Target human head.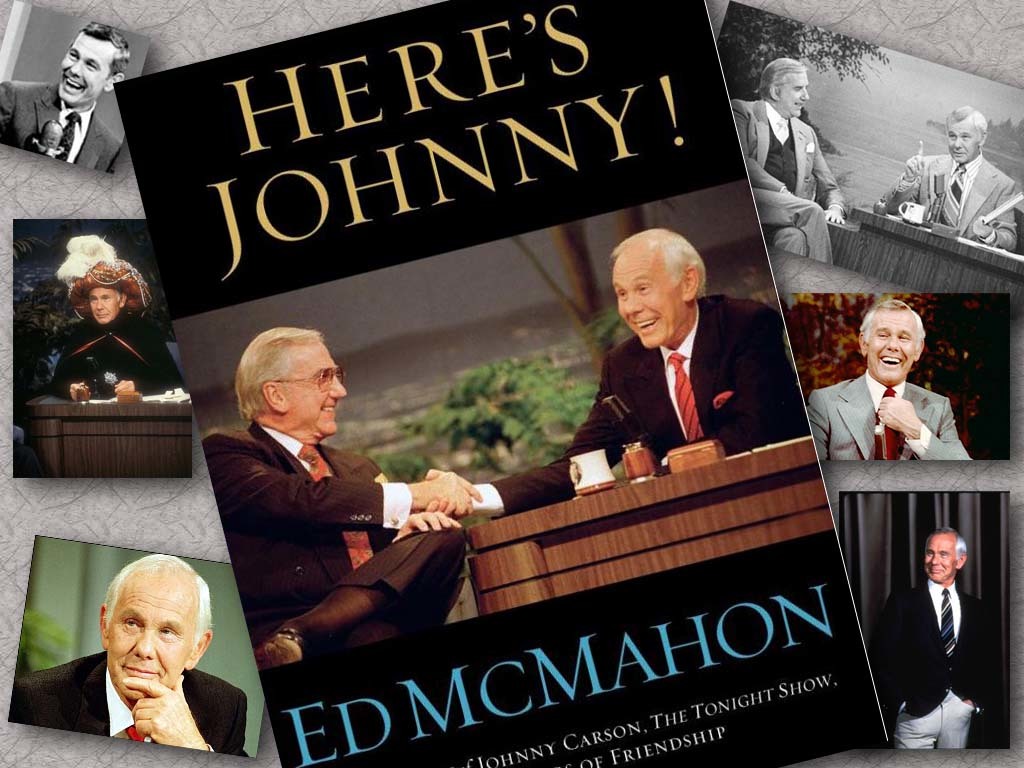
Target region: <box>86,258,128,330</box>.
